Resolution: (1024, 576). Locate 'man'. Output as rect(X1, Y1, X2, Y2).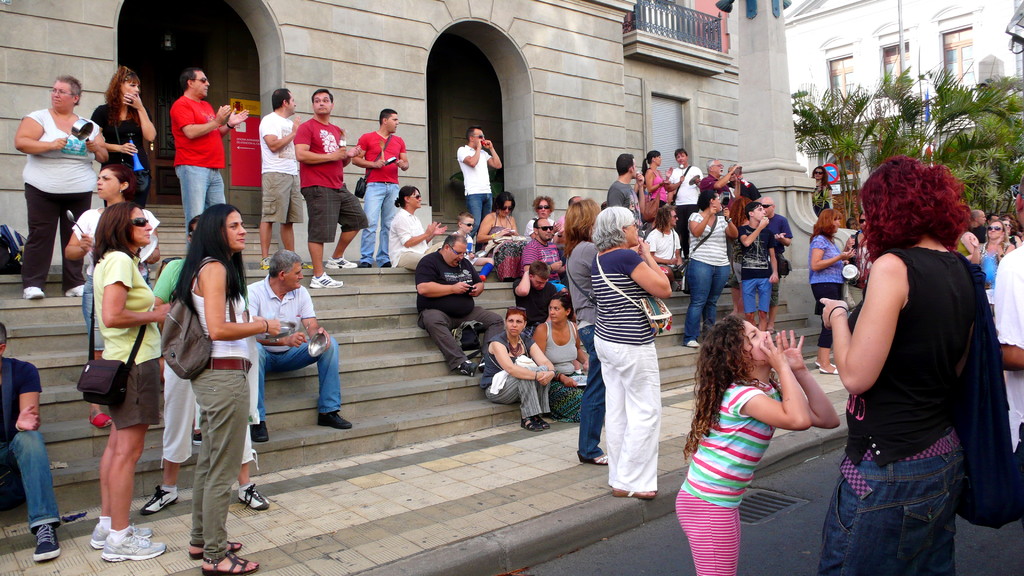
rect(348, 108, 407, 266).
